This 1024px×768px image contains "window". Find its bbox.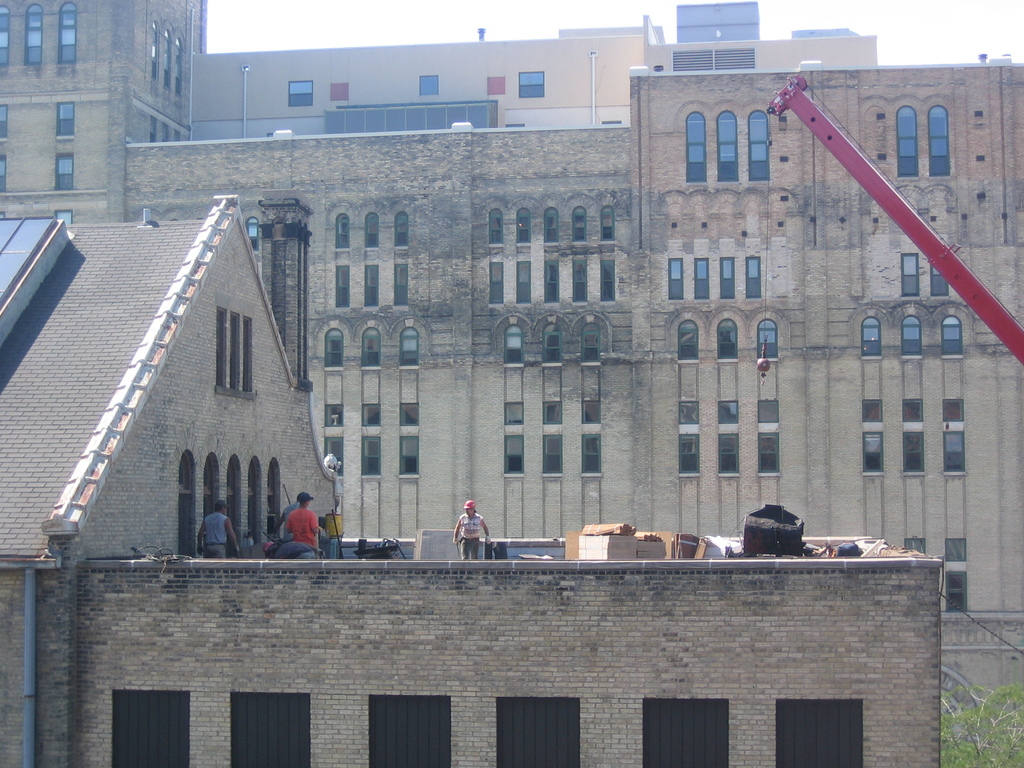
x1=366, y1=214, x2=380, y2=252.
